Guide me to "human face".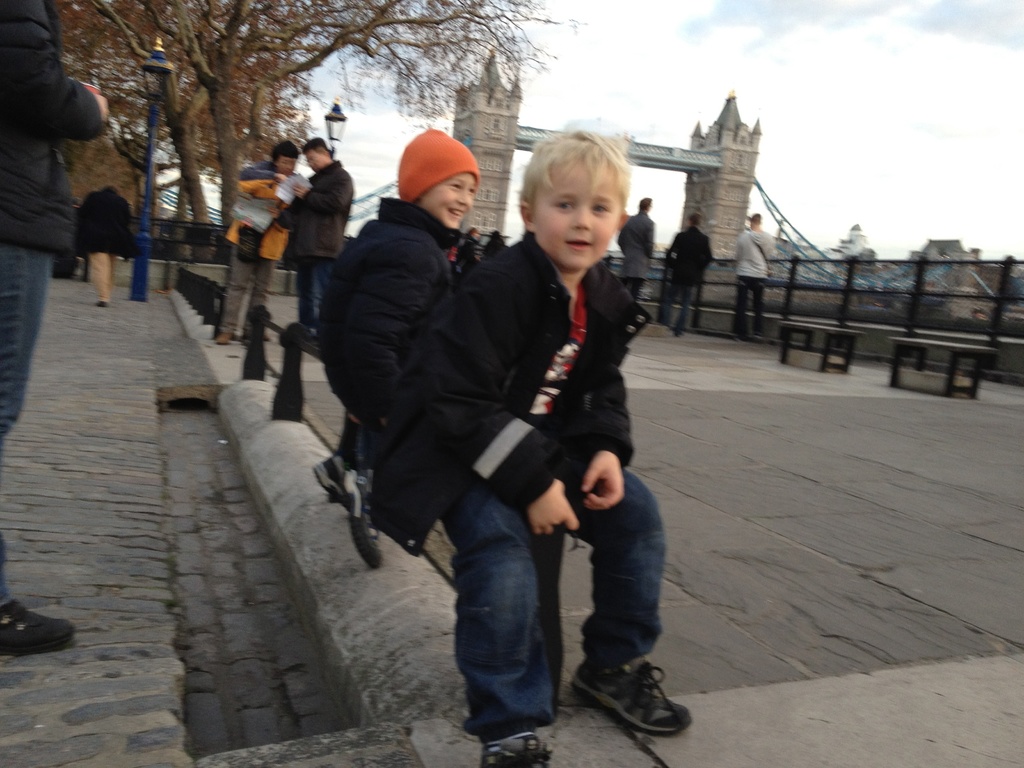
Guidance: left=276, top=156, right=296, bottom=179.
